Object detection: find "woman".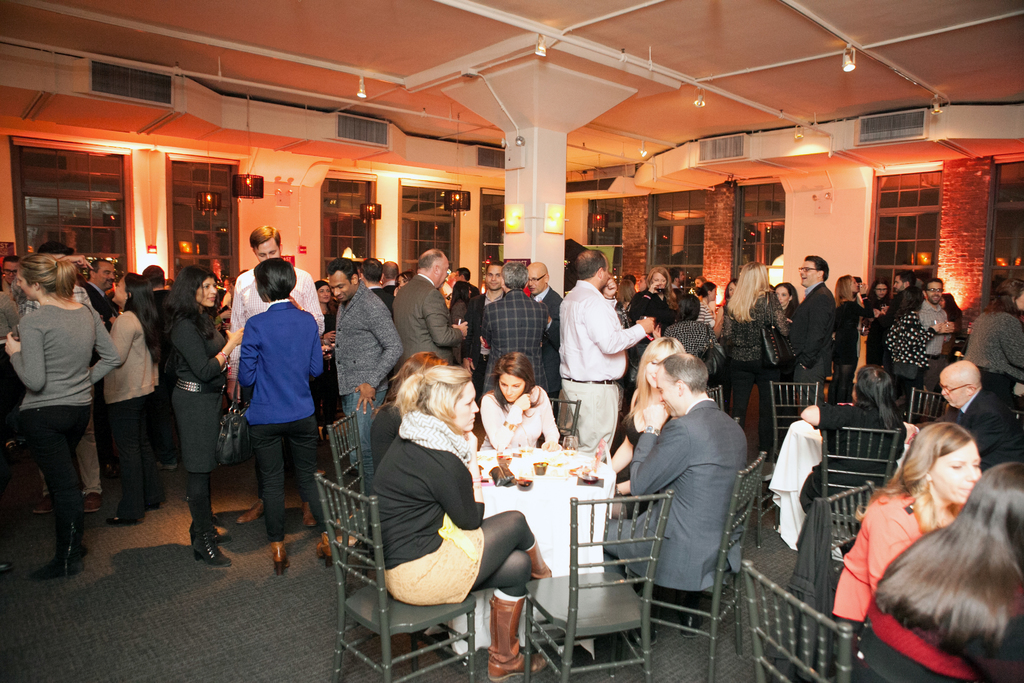
x1=825, y1=422, x2=986, y2=624.
